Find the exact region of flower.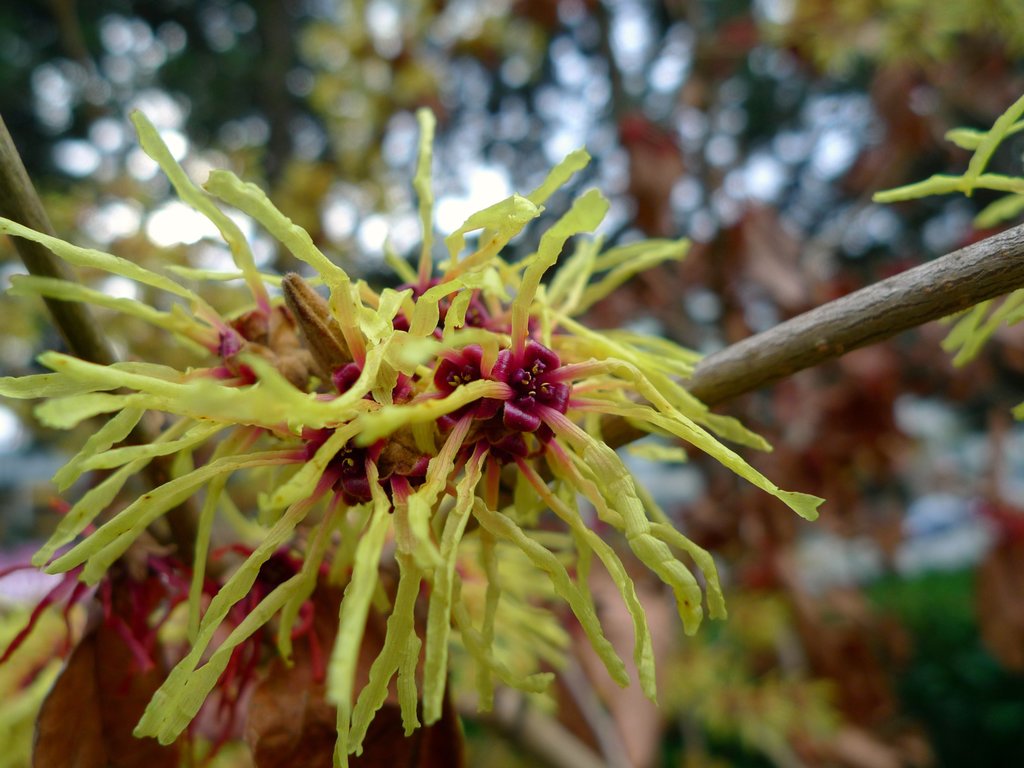
Exact region: (0,101,826,767).
